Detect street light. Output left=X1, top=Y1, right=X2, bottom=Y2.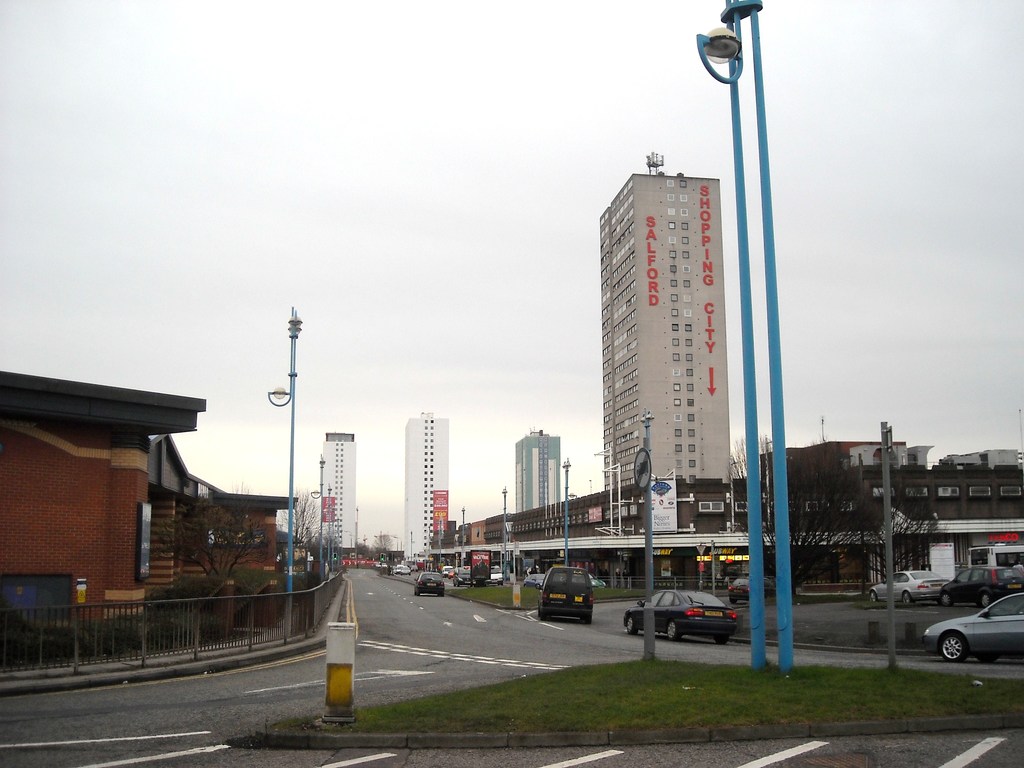
left=390, top=535, right=404, bottom=554.
